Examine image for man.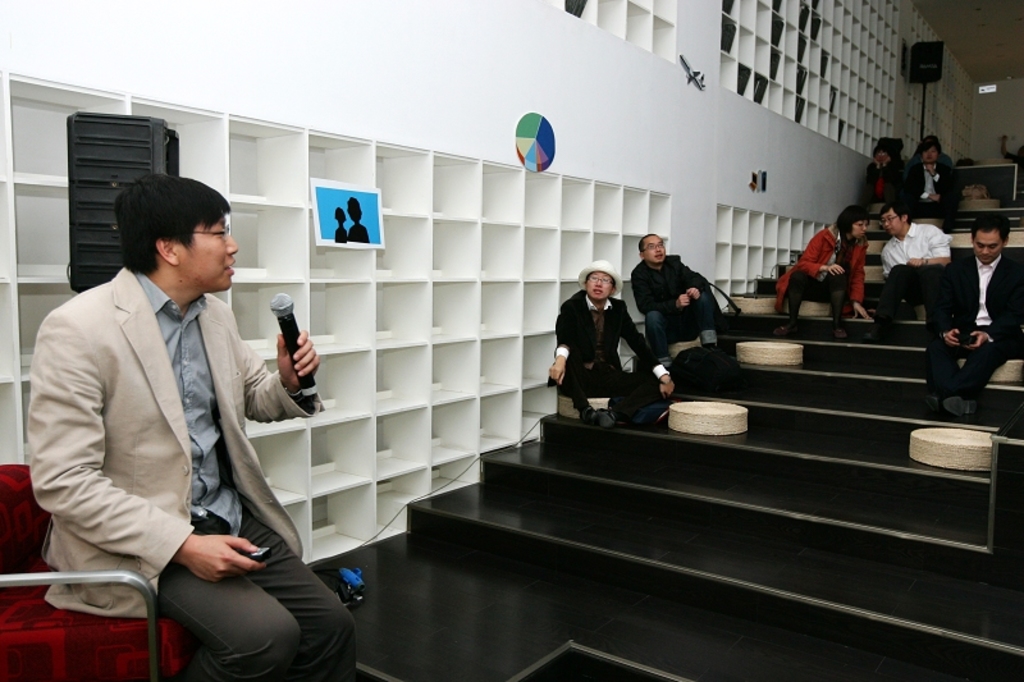
Examination result: <region>861, 203, 952, 339</region>.
